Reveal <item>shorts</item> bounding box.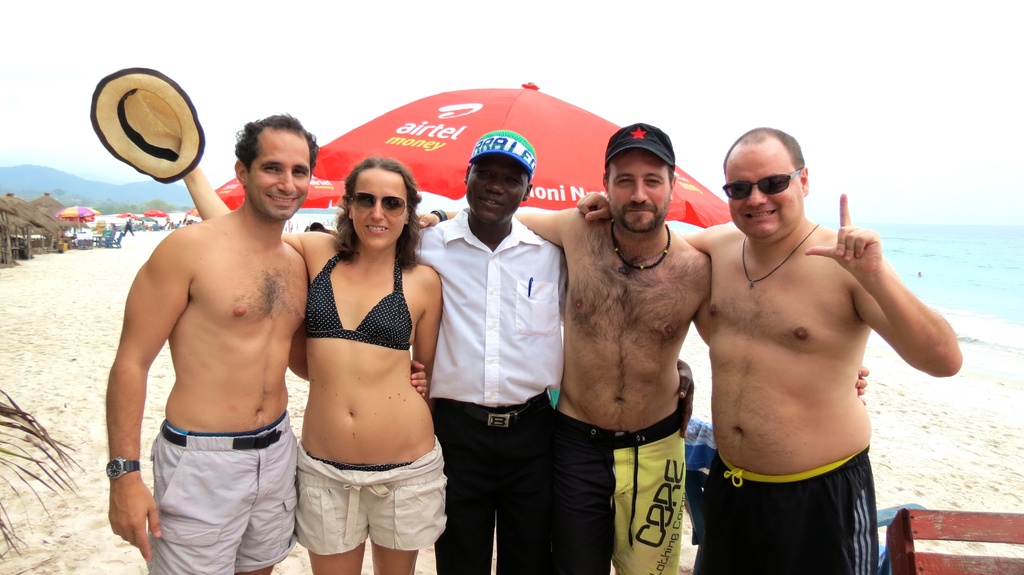
Revealed: bbox=[695, 445, 877, 574].
